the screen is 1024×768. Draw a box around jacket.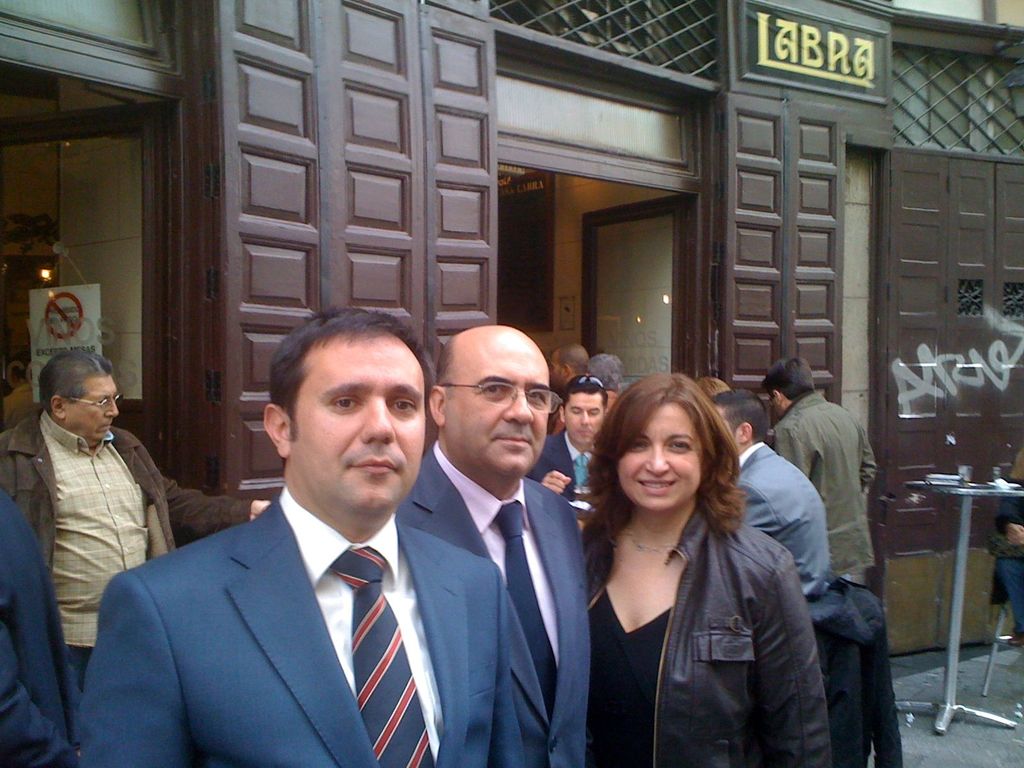
[x1=768, y1=387, x2=881, y2=577].
